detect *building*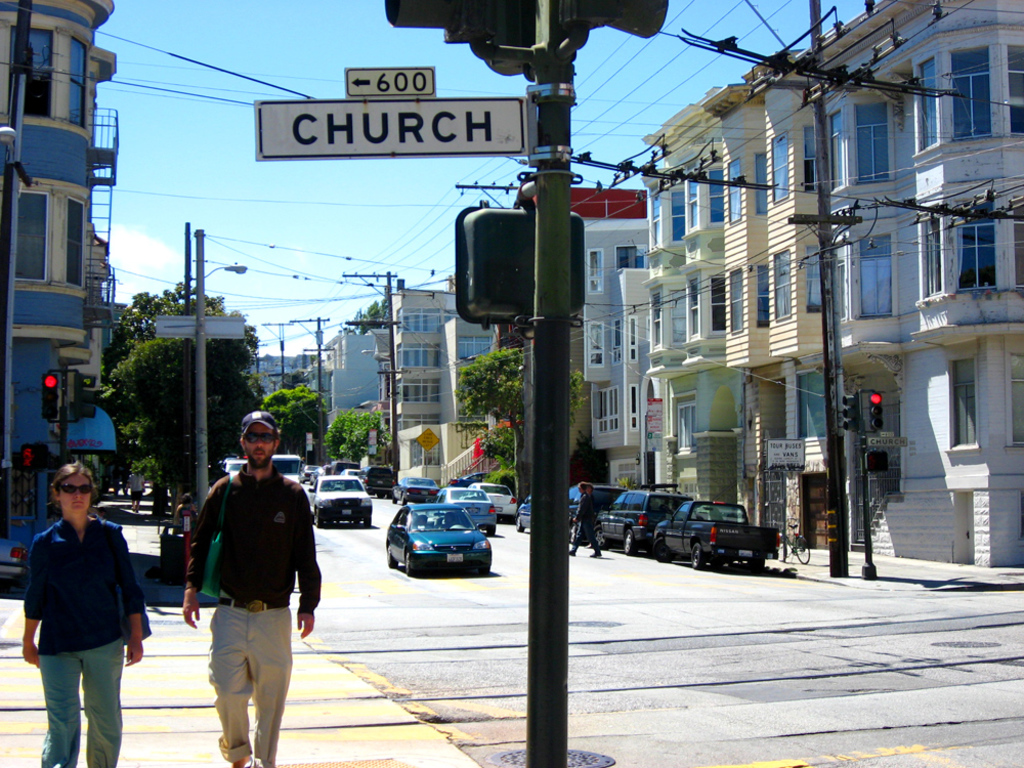
rect(0, 0, 134, 531)
